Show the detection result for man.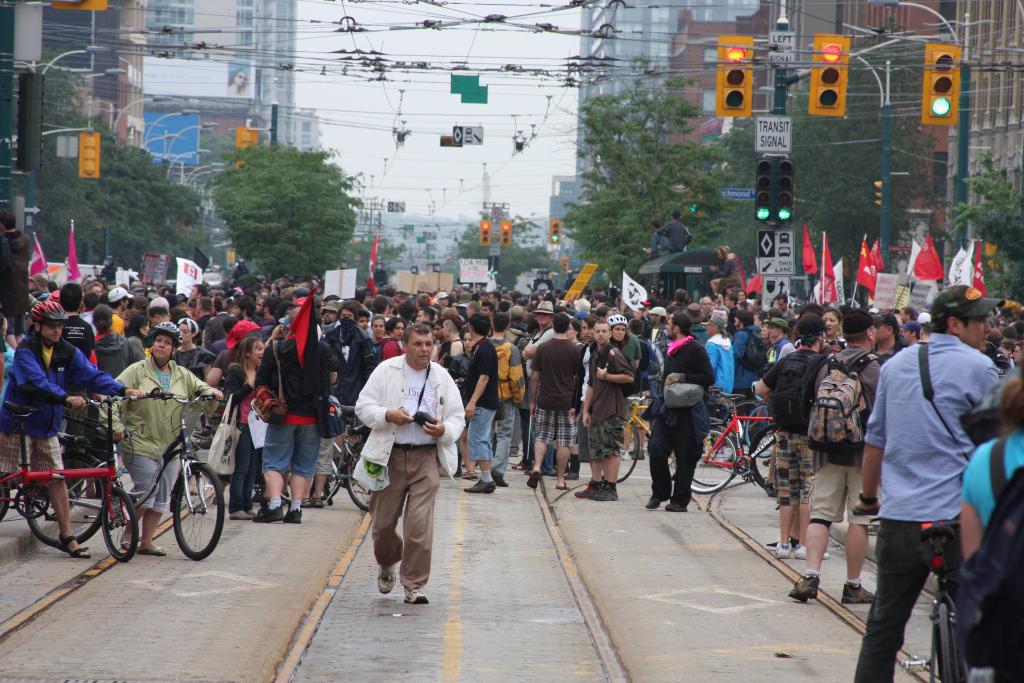
[785, 306, 888, 612].
